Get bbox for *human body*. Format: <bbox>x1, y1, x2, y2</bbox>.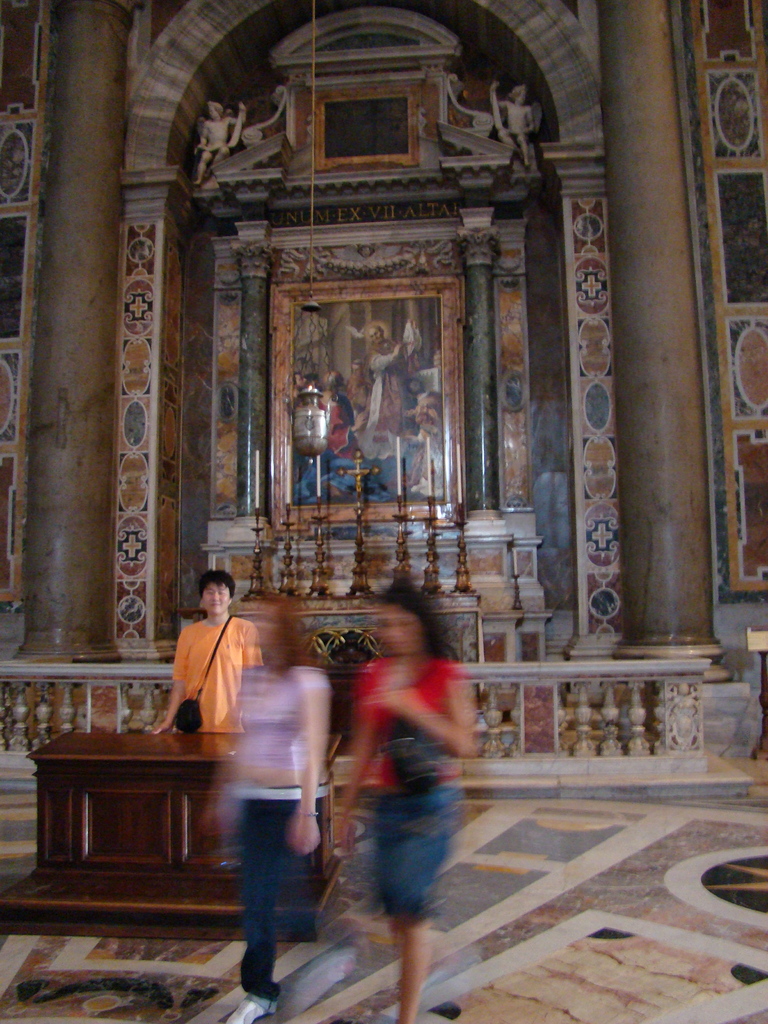
<bbox>367, 335, 415, 458</bbox>.
